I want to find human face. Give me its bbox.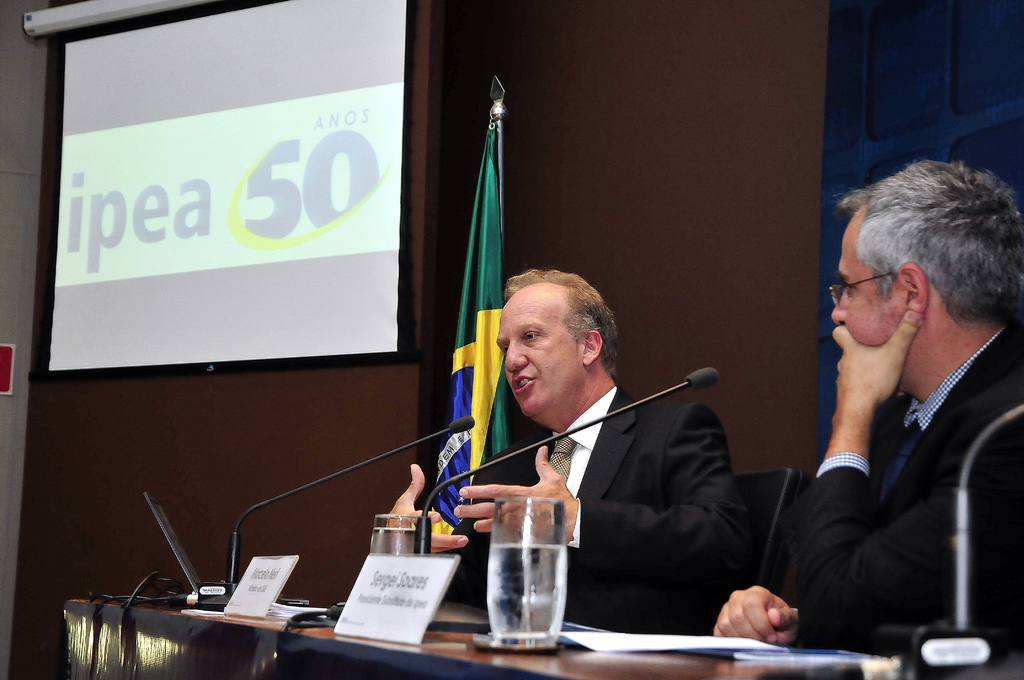
crop(828, 218, 904, 348).
